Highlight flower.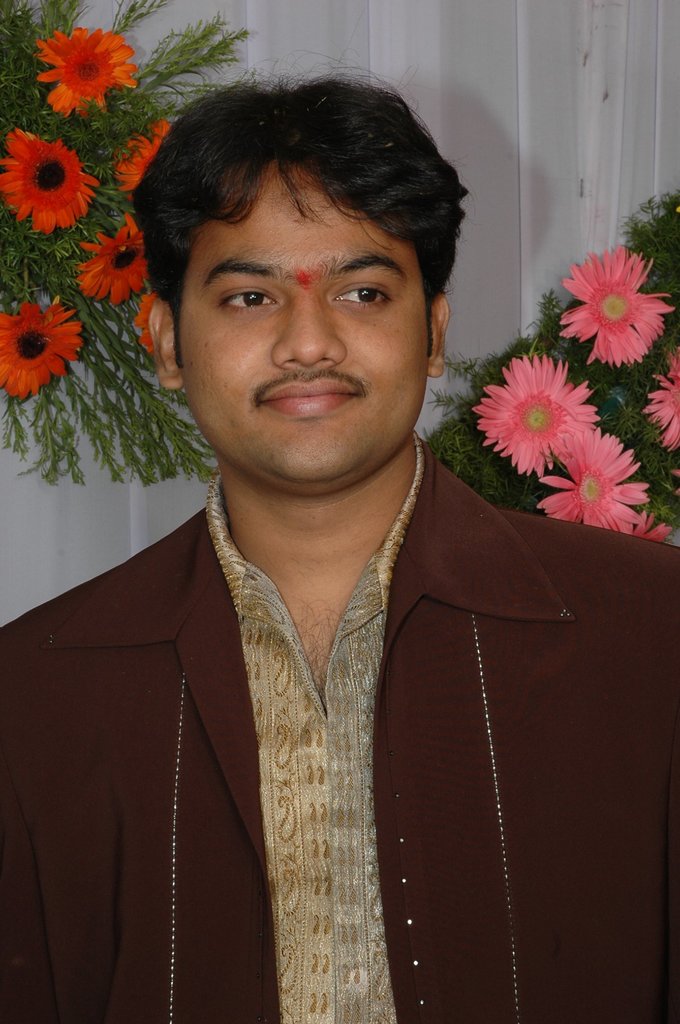
Highlighted region: [left=32, top=26, right=140, bottom=116].
